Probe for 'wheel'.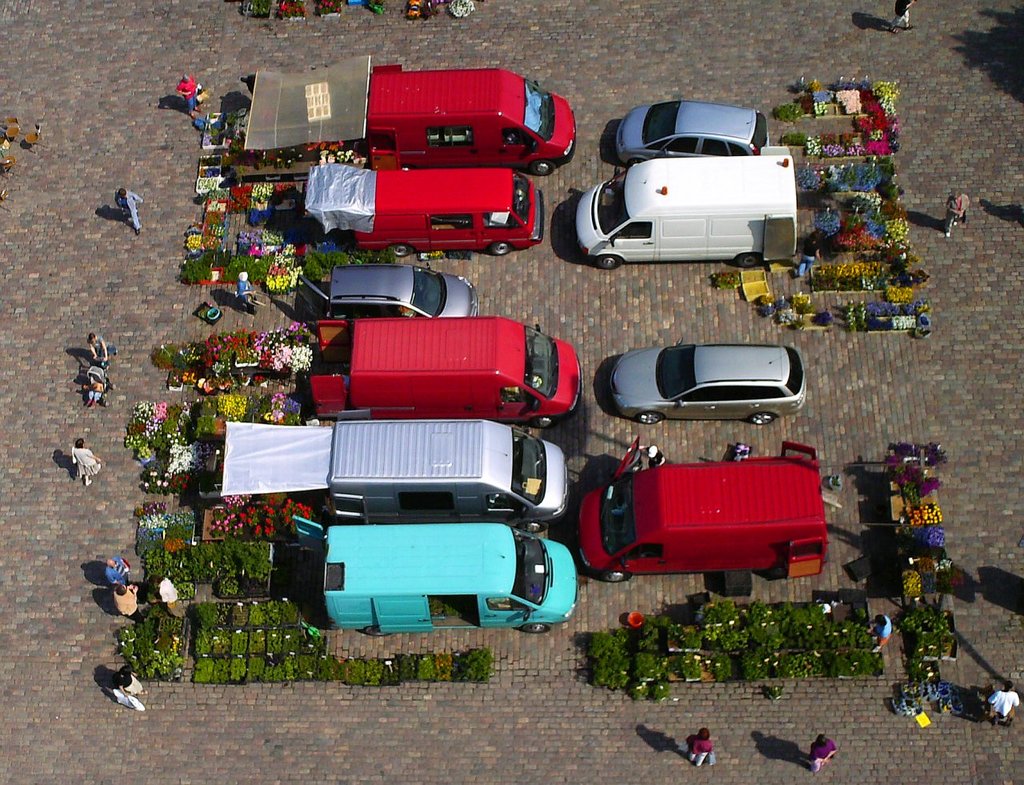
Probe result: 529 158 556 178.
